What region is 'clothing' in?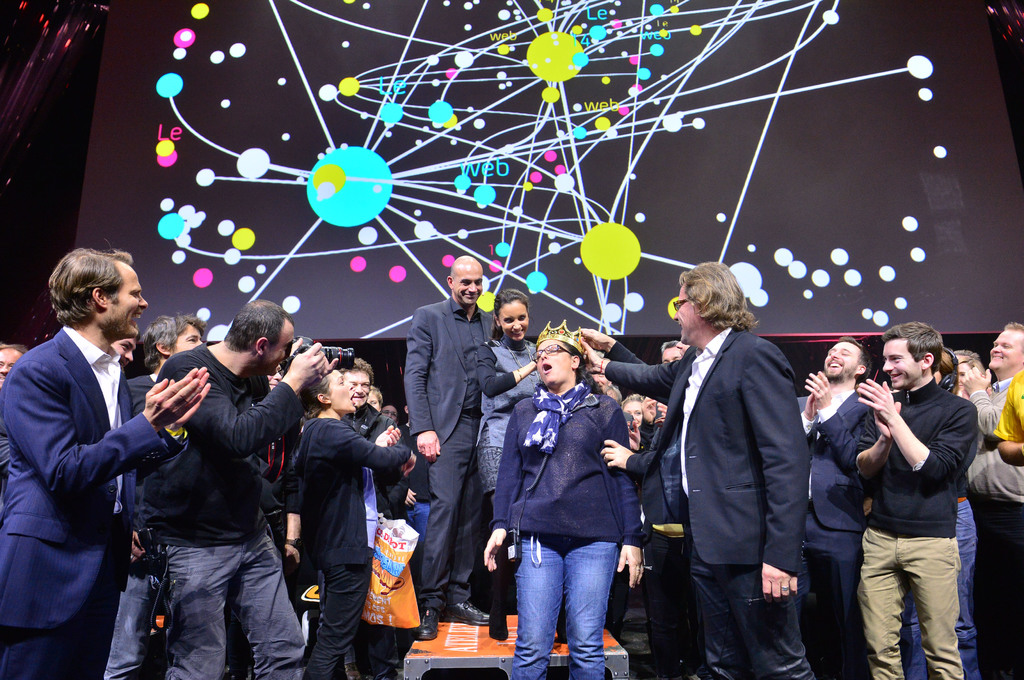
[849,373,975,541].
